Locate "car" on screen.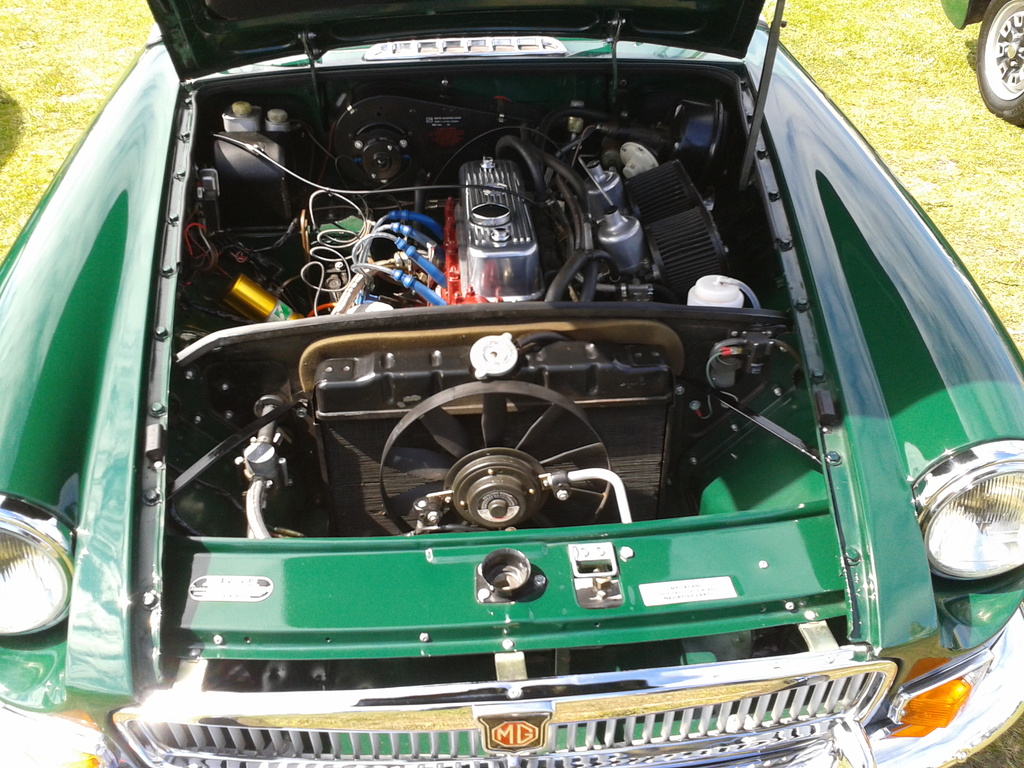
On screen at <box>0,0,1023,767</box>.
